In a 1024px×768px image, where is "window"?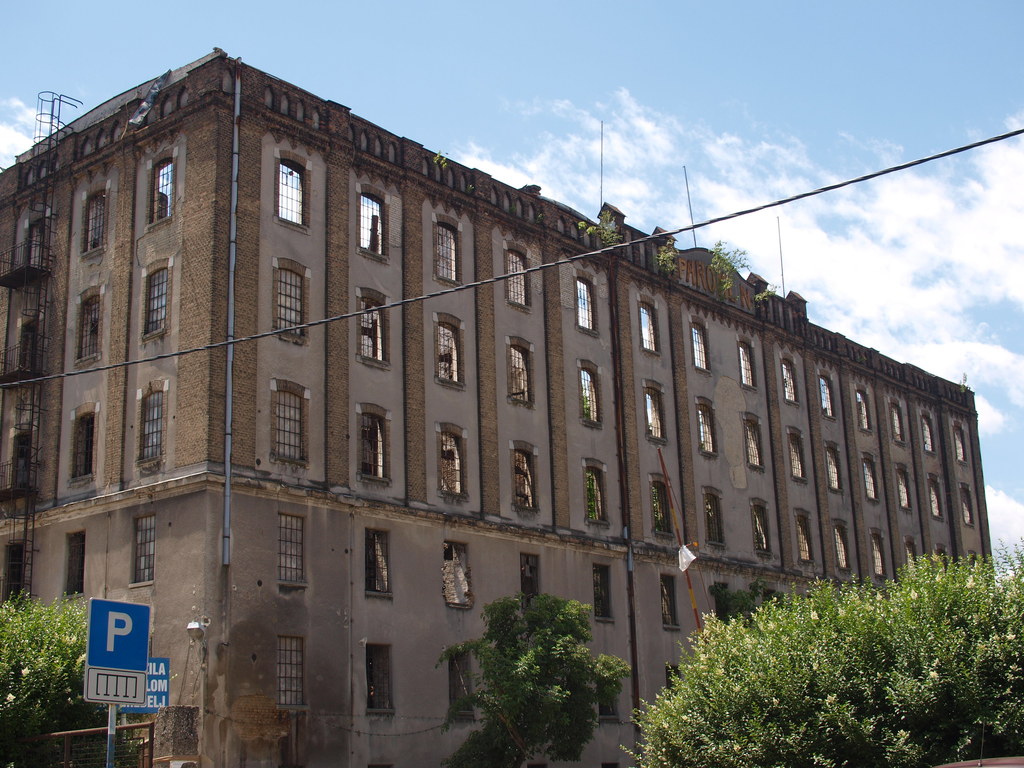
364/300/387/357.
